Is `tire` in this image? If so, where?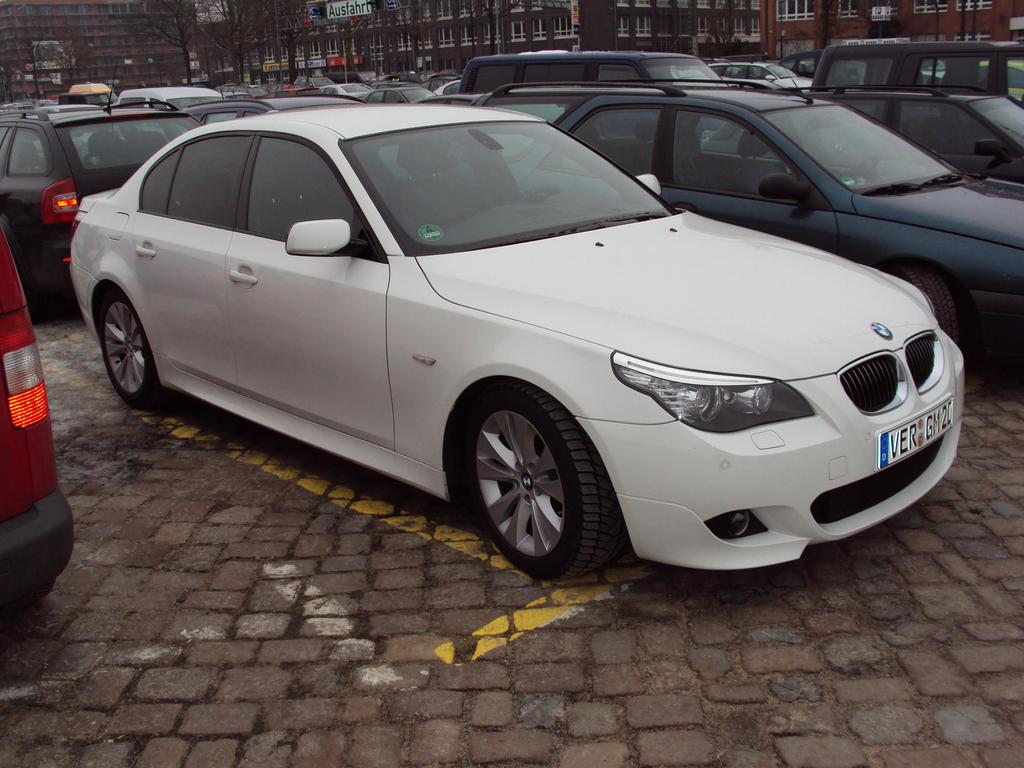
Yes, at {"x1": 895, "y1": 268, "x2": 957, "y2": 341}.
